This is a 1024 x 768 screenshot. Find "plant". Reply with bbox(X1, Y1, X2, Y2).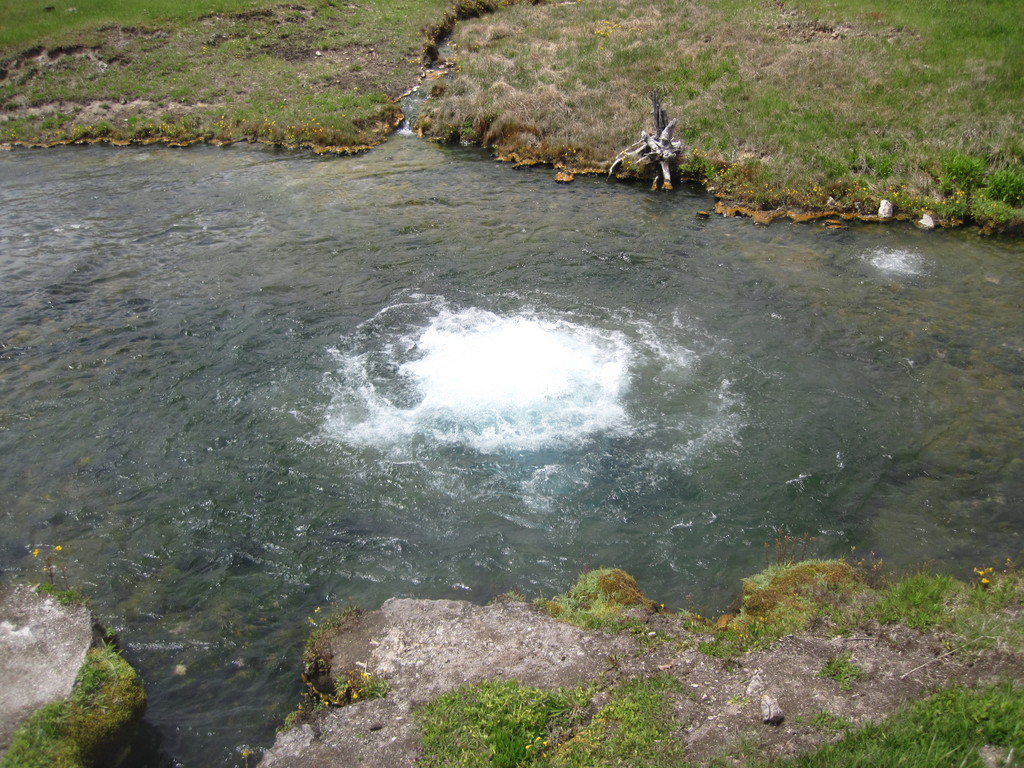
bbox(6, 632, 140, 767).
